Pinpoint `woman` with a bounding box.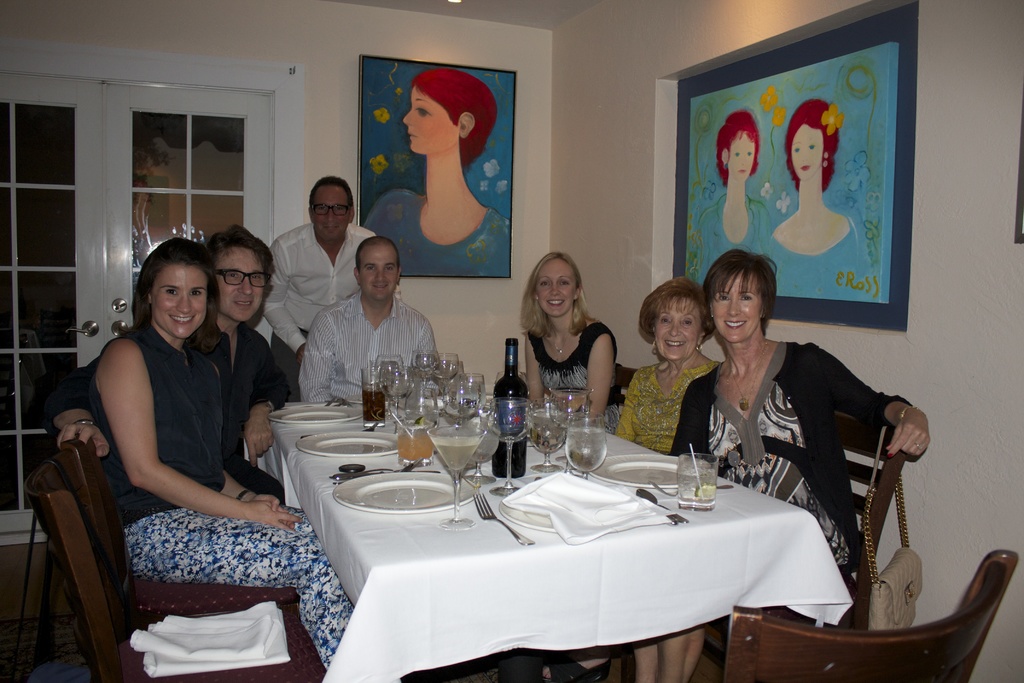
70:232:369:671.
